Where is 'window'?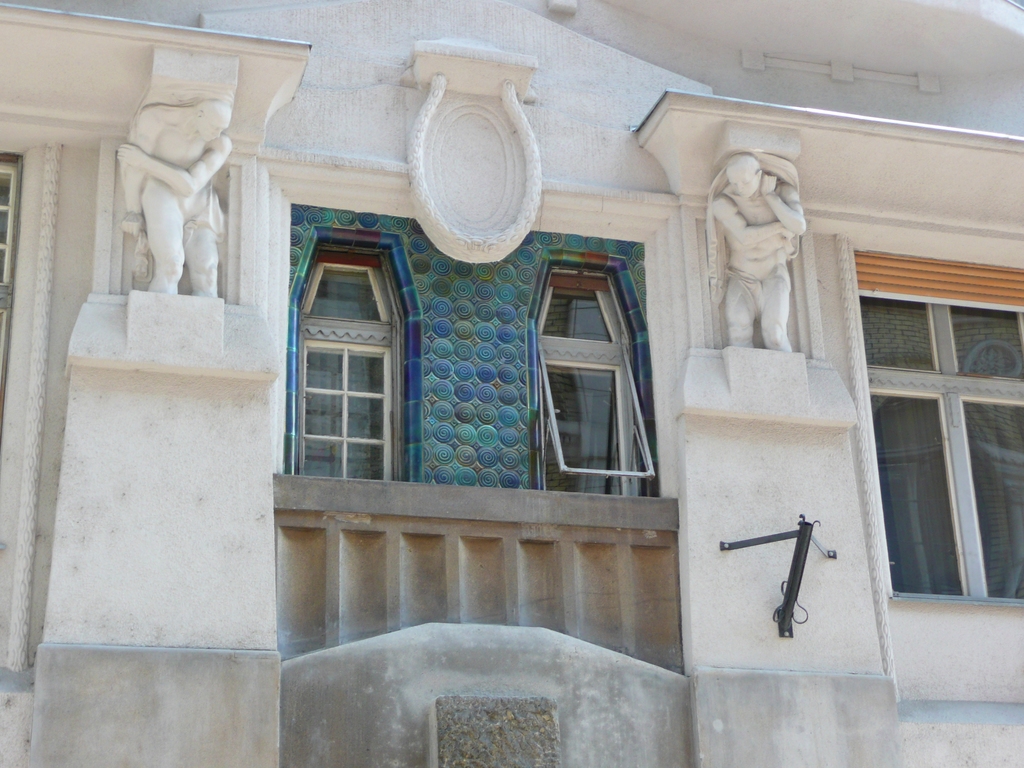
Rect(877, 299, 1023, 605).
